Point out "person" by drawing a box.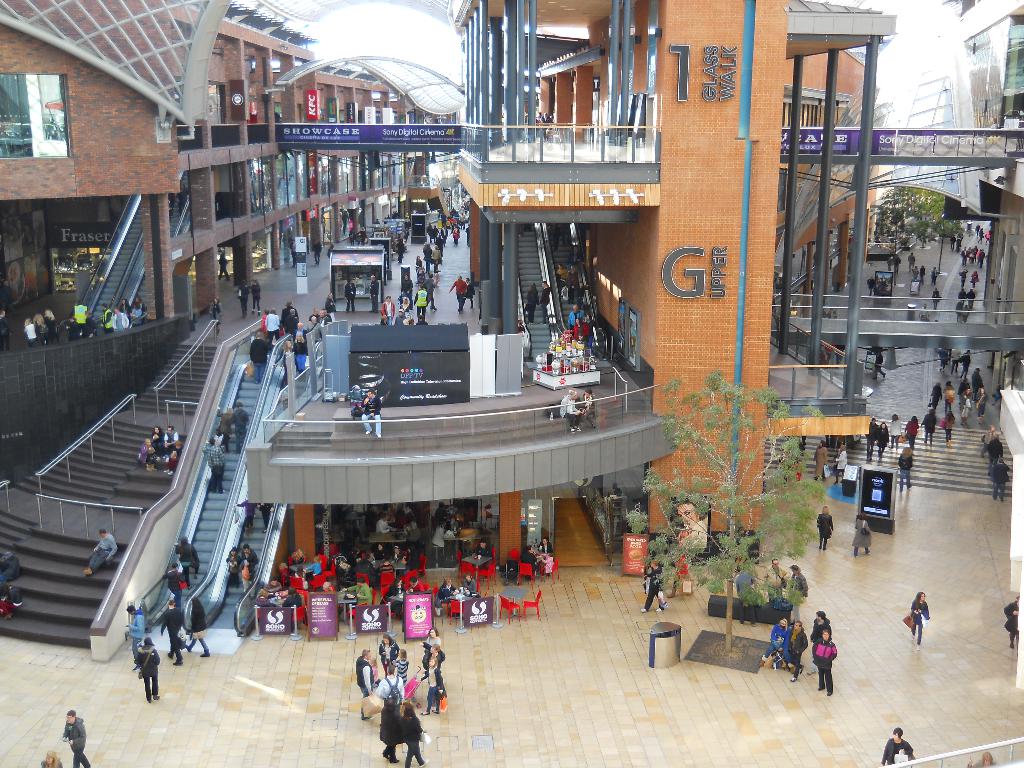
{"left": 147, "top": 424, "right": 163, "bottom": 442}.
